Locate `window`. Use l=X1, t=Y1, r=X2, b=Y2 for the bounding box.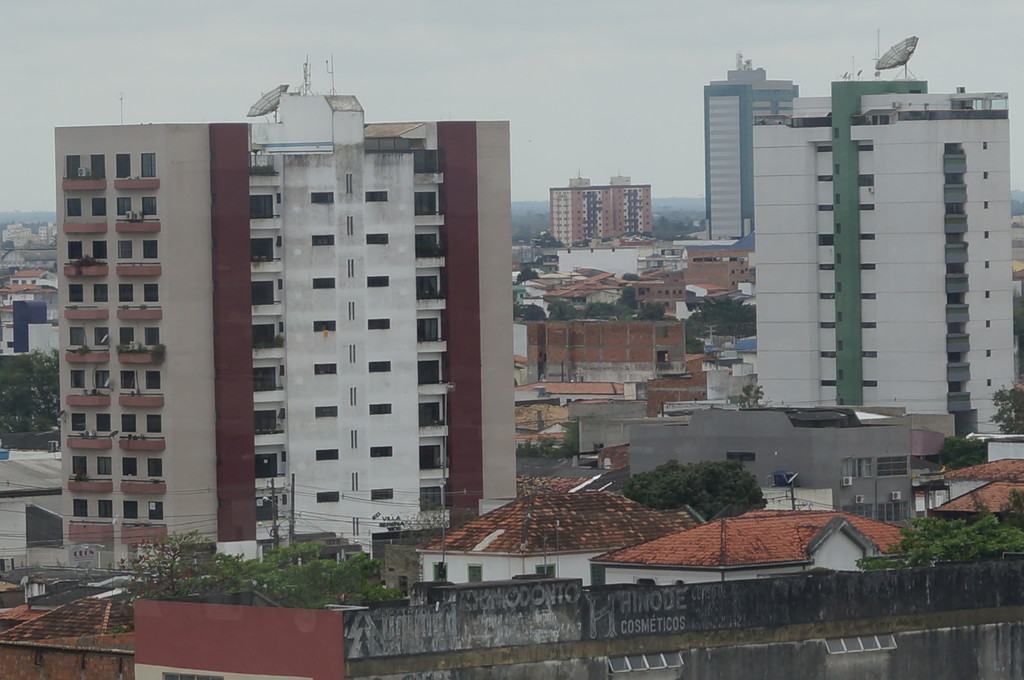
l=417, t=276, r=438, b=299.
